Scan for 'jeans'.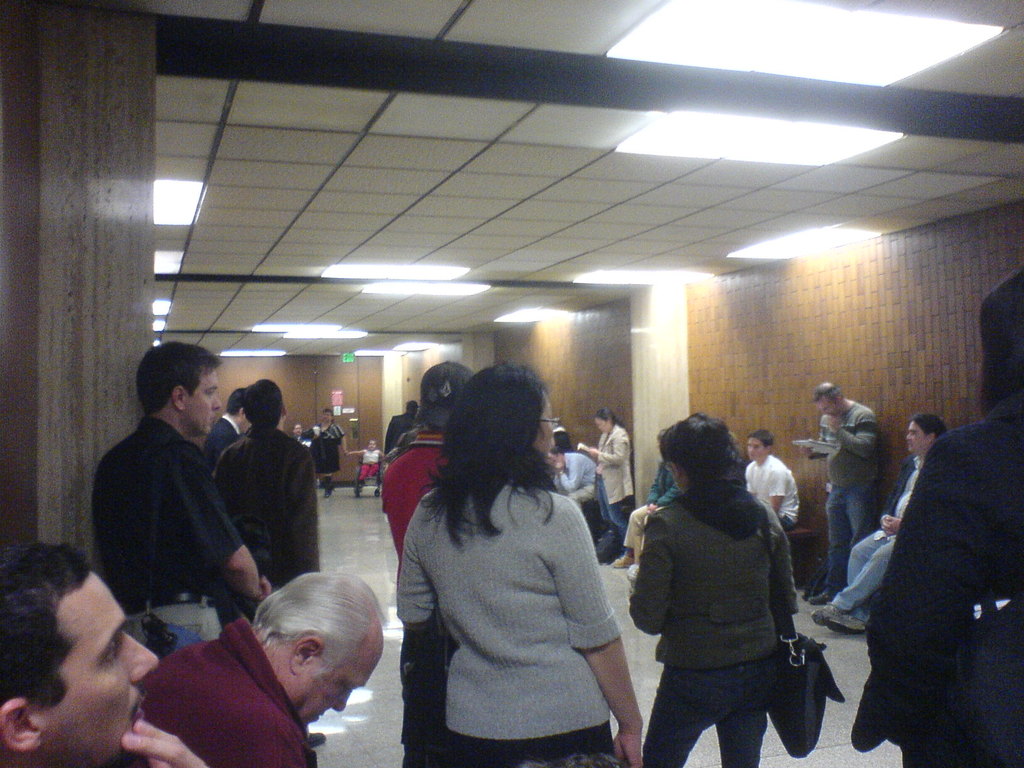
Scan result: box(595, 482, 640, 534).
